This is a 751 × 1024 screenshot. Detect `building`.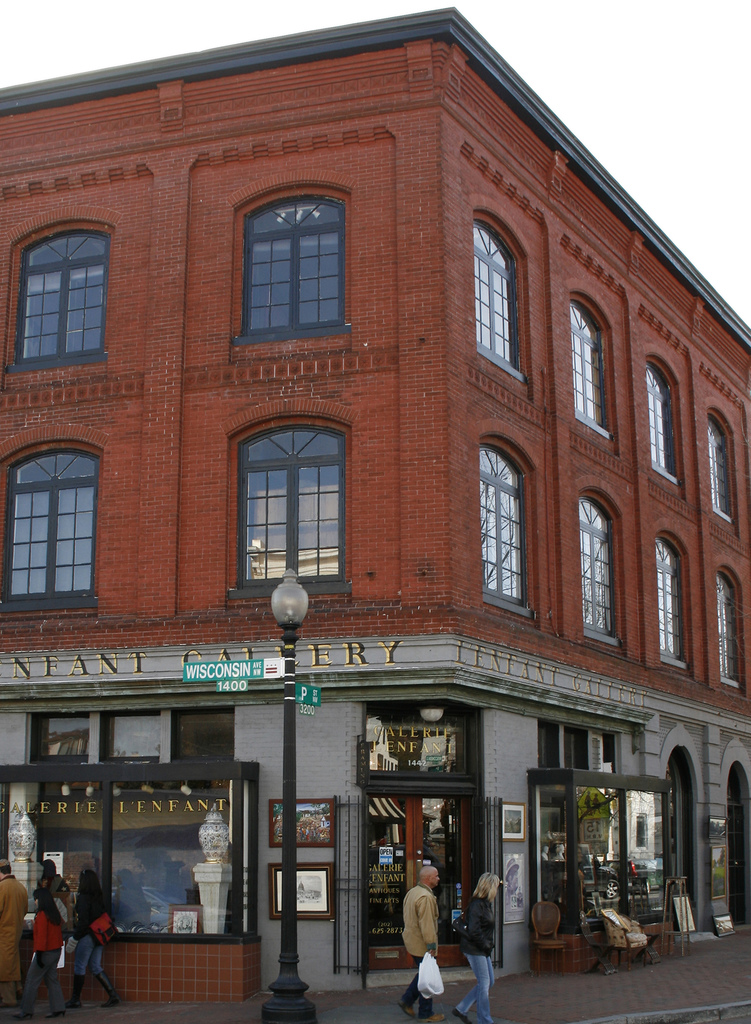
(0,1,750,1023).
